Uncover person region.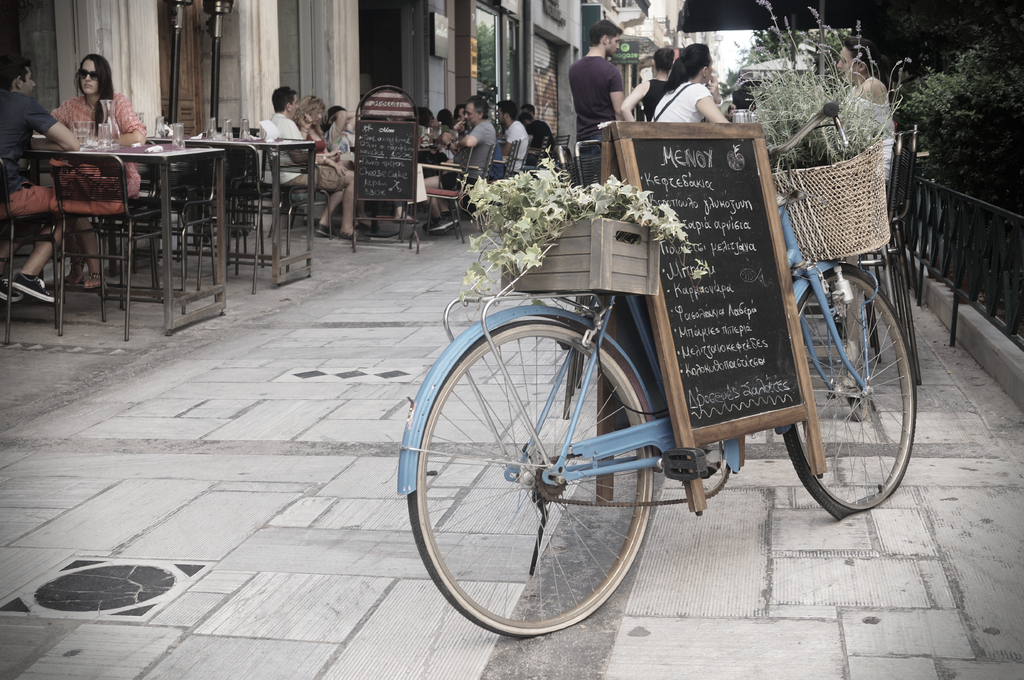
Uncovered: crop(268, 85, 358, 245).
